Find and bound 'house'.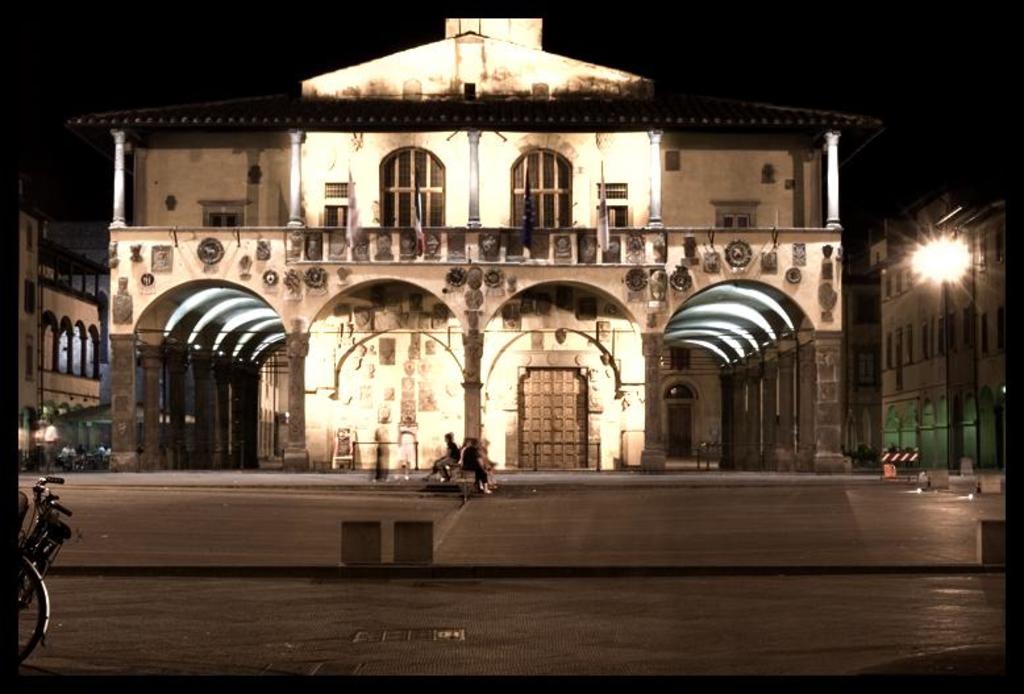
Bound: bbox=[66, 8, 884, 477].
